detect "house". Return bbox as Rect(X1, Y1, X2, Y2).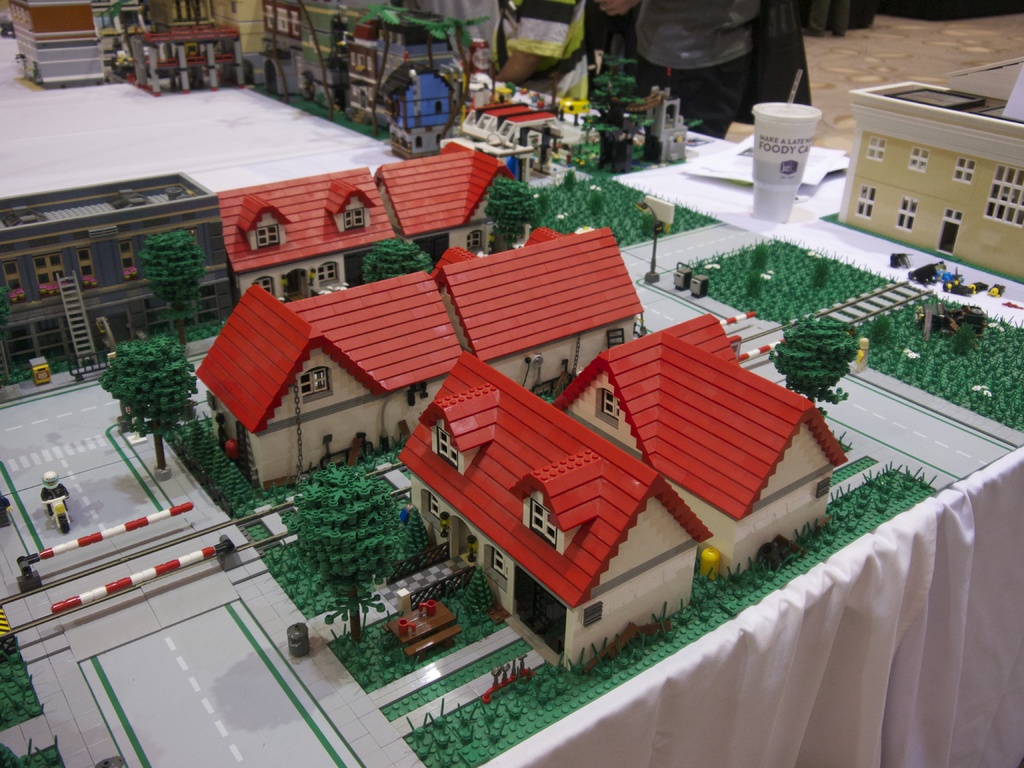
Rect(0, 163, 230, 397).
